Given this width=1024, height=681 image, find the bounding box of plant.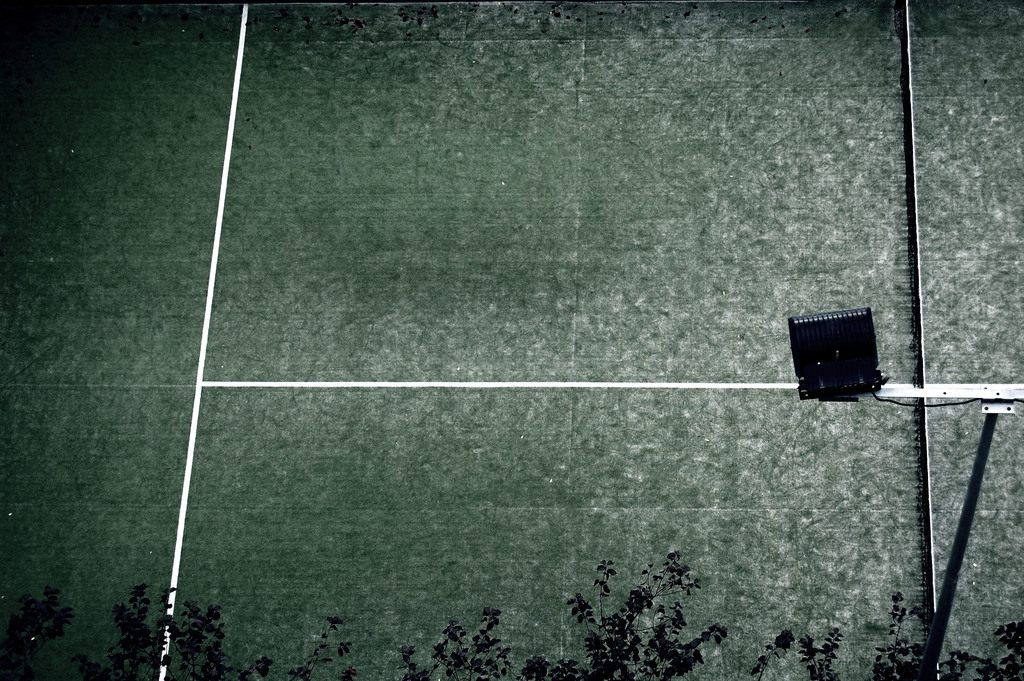
399 609 563 680.
